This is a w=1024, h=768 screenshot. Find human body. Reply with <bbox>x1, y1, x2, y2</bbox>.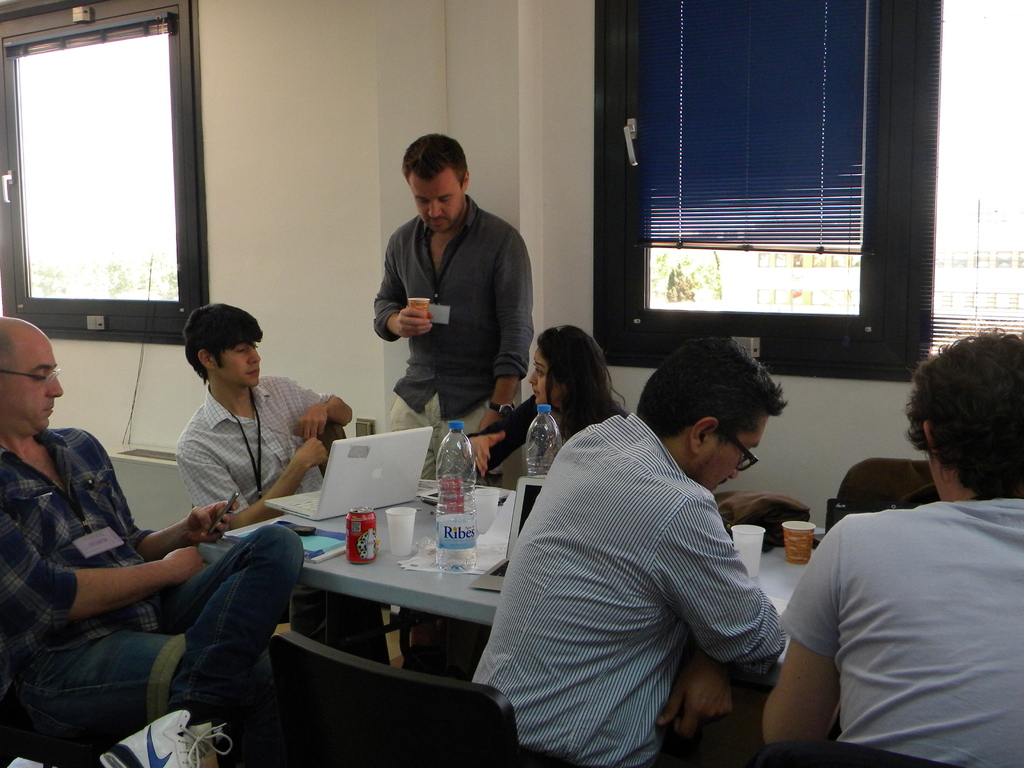
<bbox>465, 333, 786, 767</bbox>.
